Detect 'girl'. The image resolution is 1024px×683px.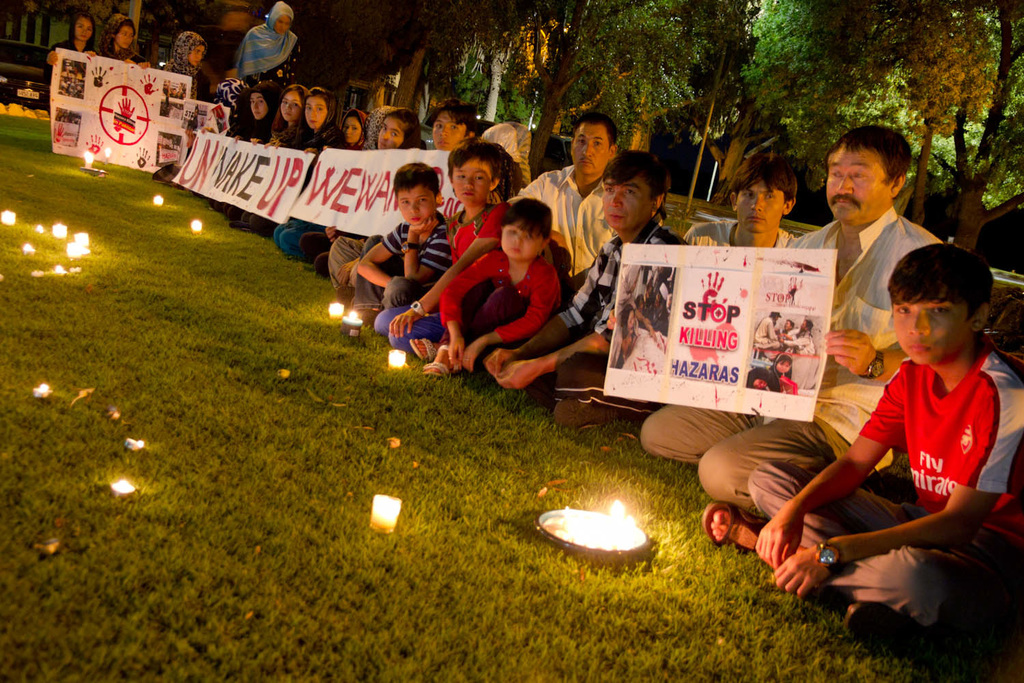
select_region(246, 84, 341, 236).
